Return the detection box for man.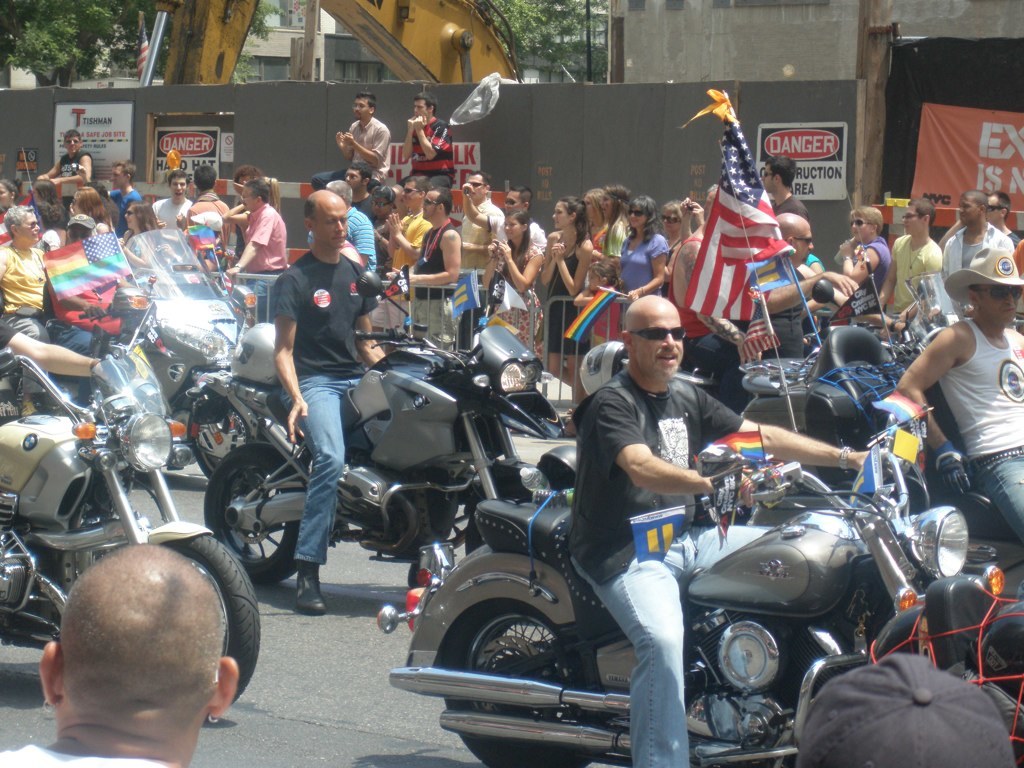
select_region(454, 175, 506, 296).
